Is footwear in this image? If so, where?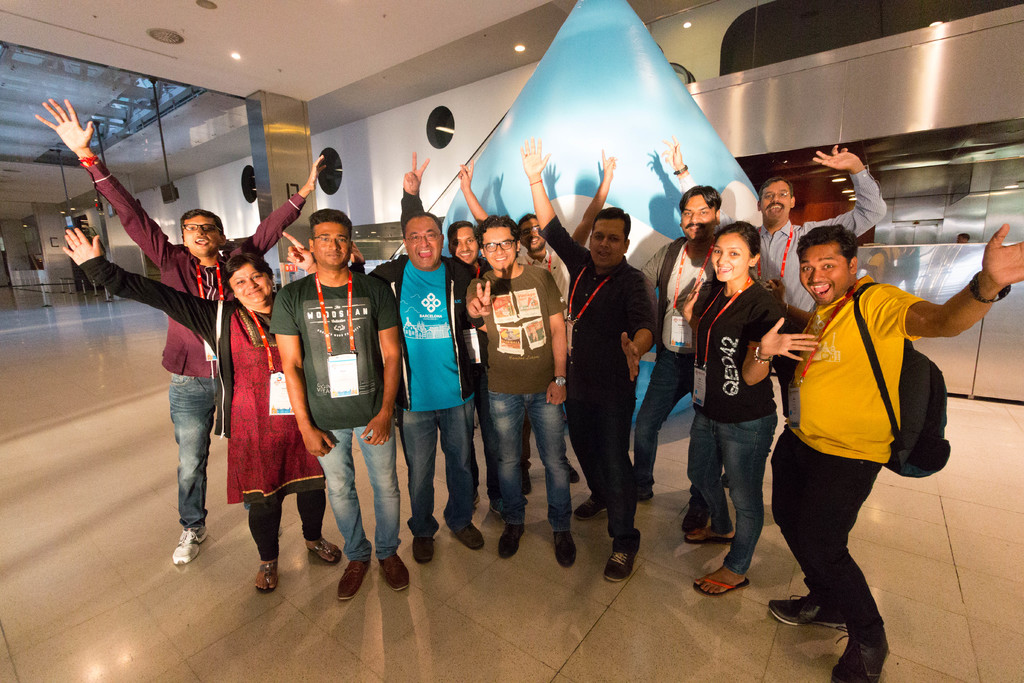
Yes, at 553:528:580:570.
